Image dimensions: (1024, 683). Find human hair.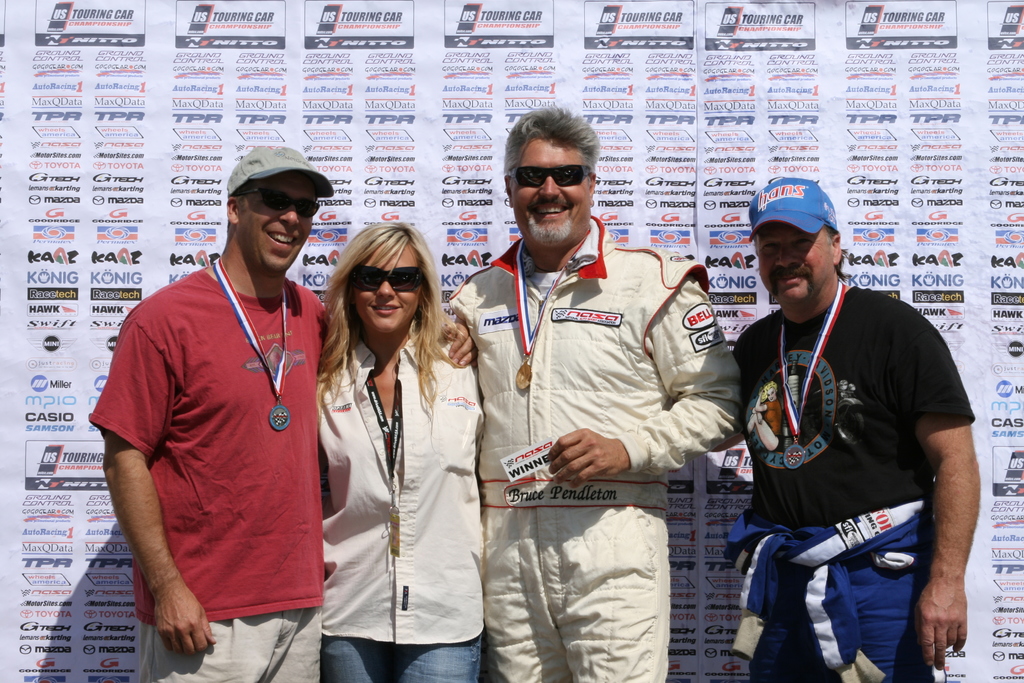
bbox=[506, 124, 599, 182].
